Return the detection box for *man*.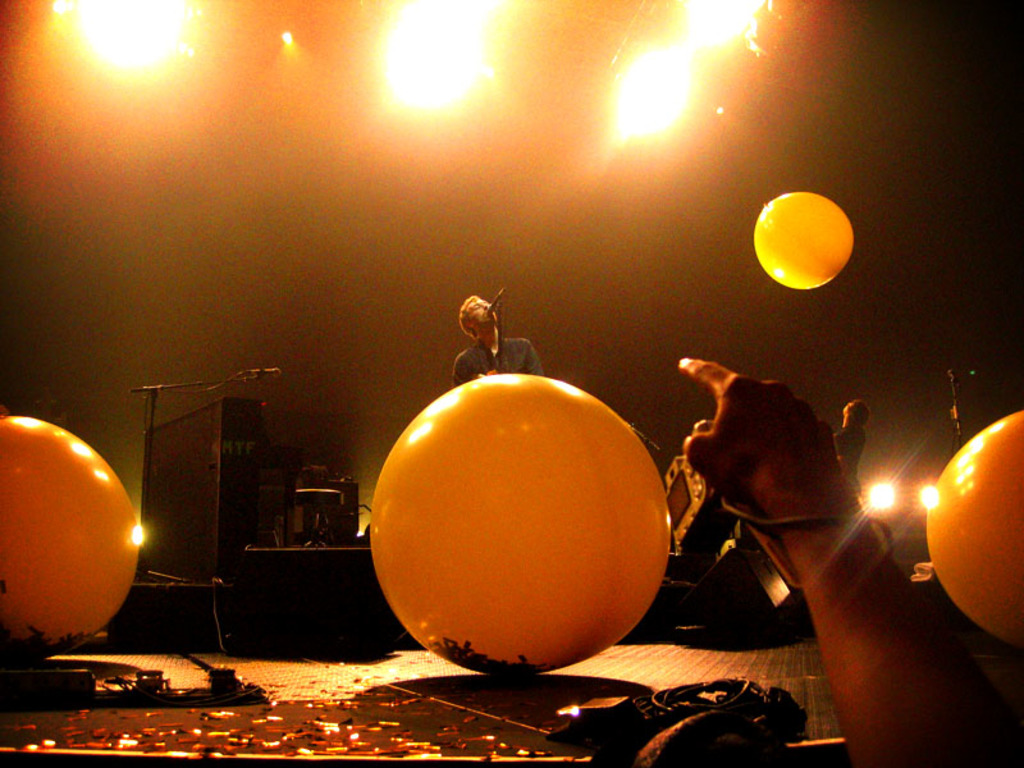
(x1=831, y1=398, x2=869, y2=499).
